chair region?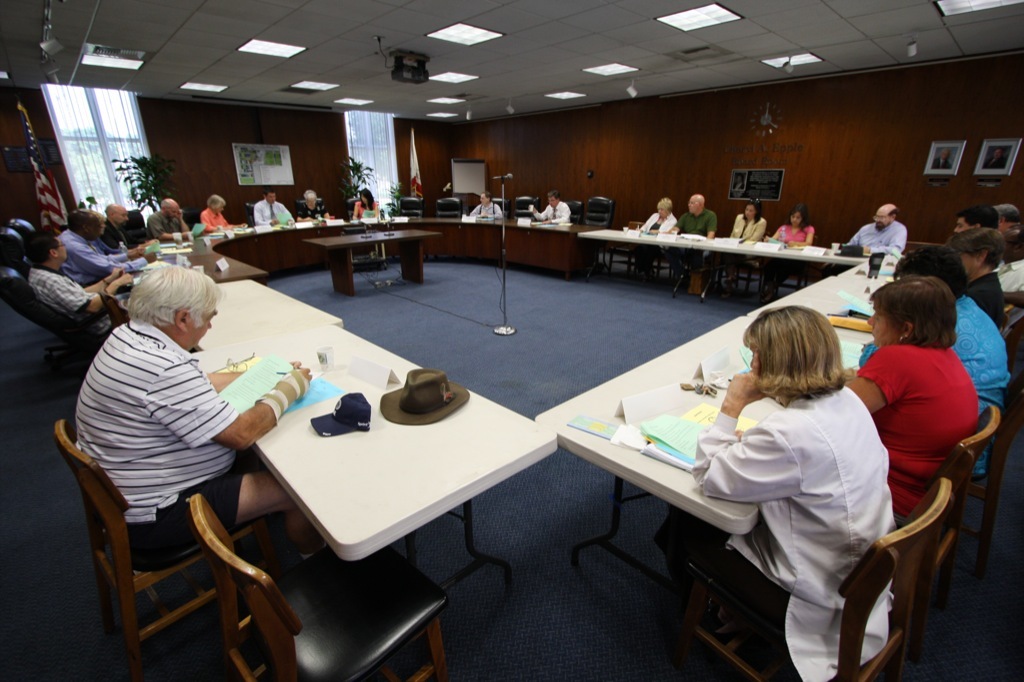
select_region(1, 269, 118, 409)
